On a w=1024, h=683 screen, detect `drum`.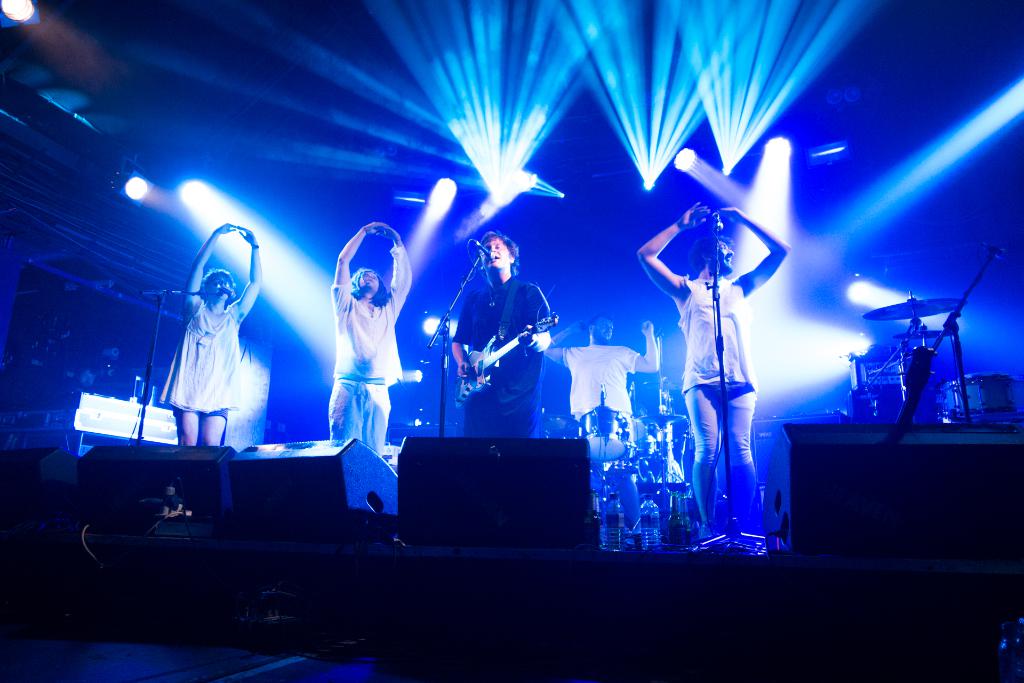
BBox(540, 411, 579, 437).
